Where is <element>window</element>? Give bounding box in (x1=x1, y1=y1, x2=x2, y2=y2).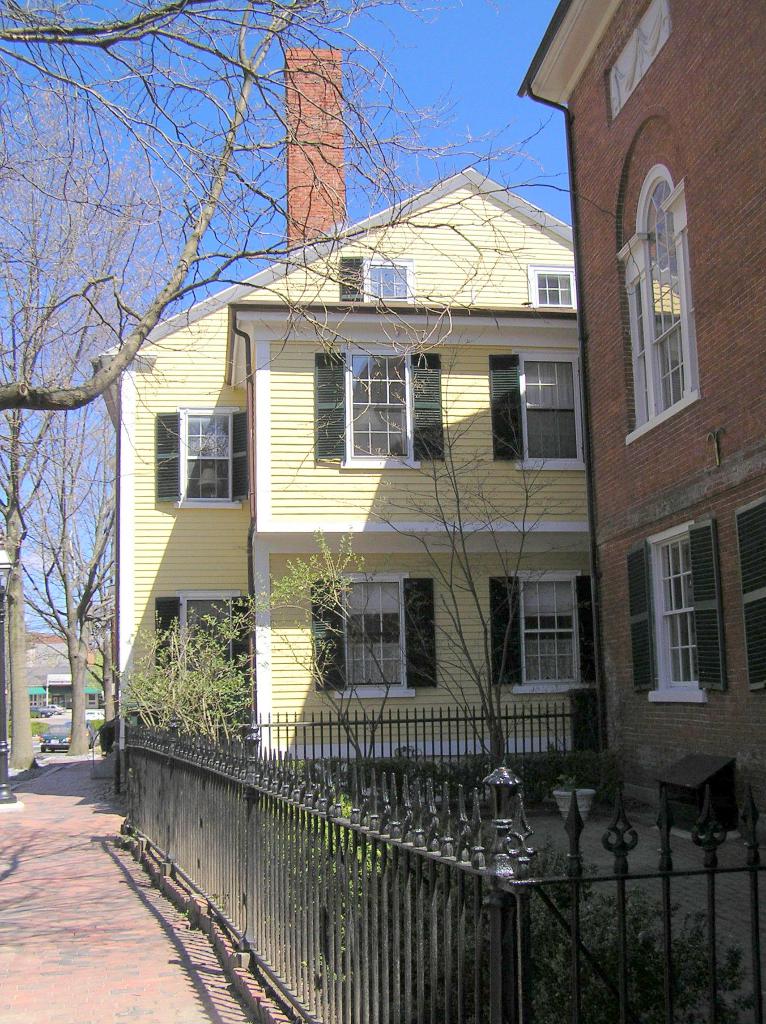
(x1=637, y1=520, x2=718, y2=698).
